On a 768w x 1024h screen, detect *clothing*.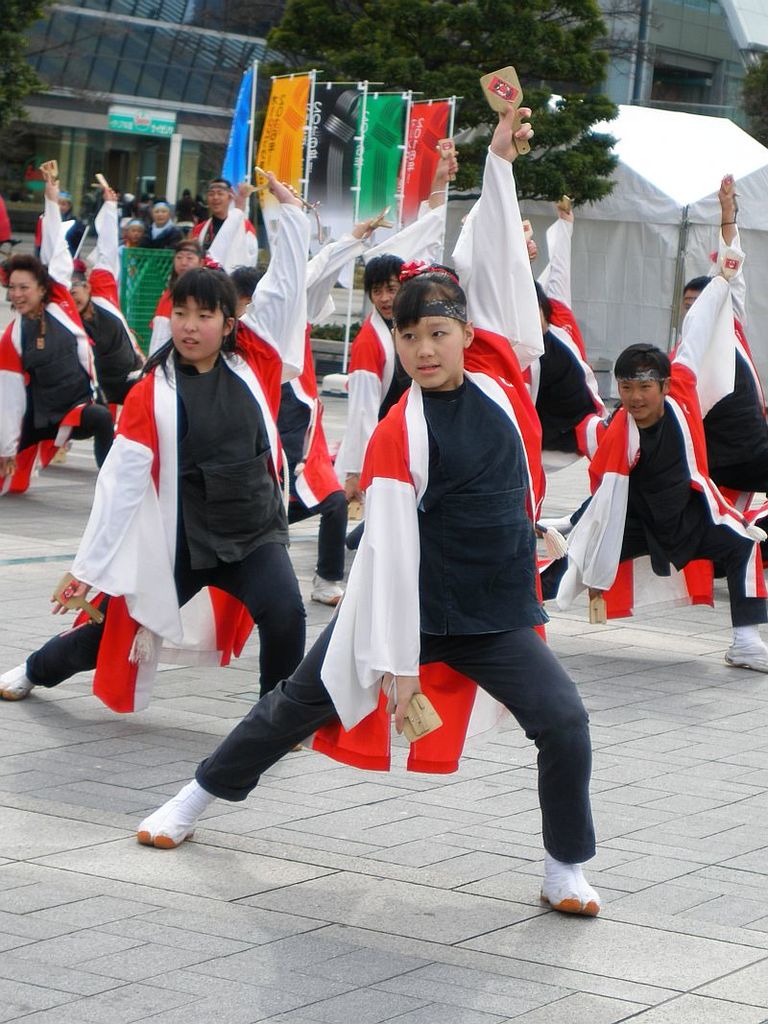
BBox(525, 209, 605, 490).
